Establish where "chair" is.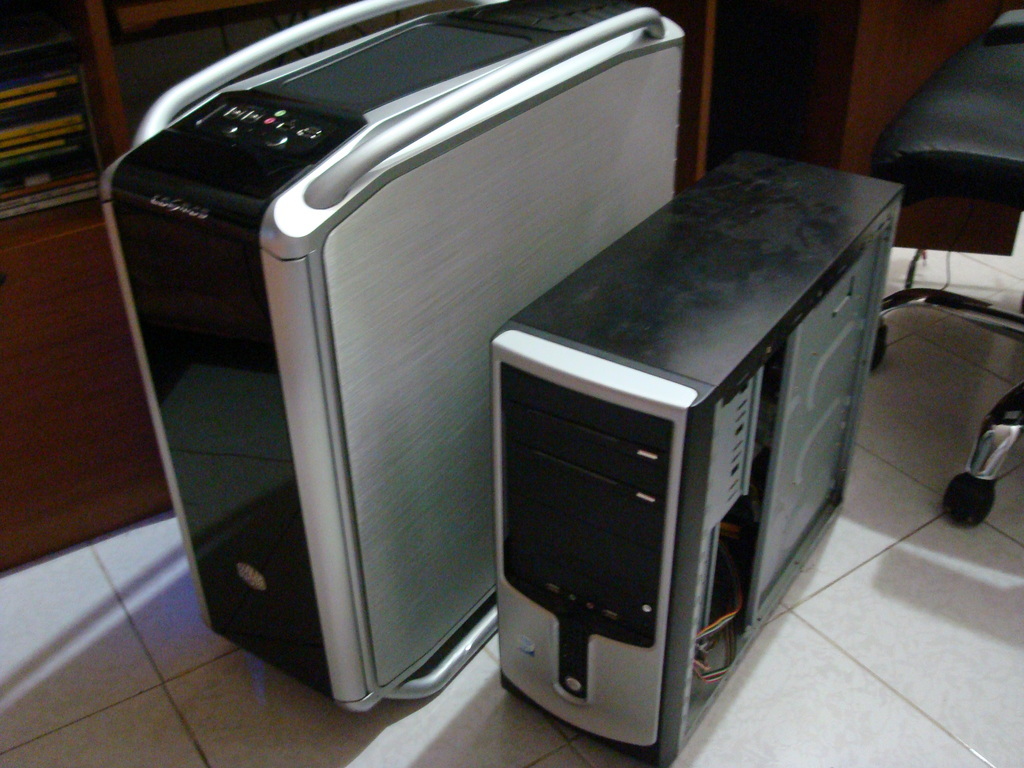
Established at l=875, t=6, r=1023, b=533.
